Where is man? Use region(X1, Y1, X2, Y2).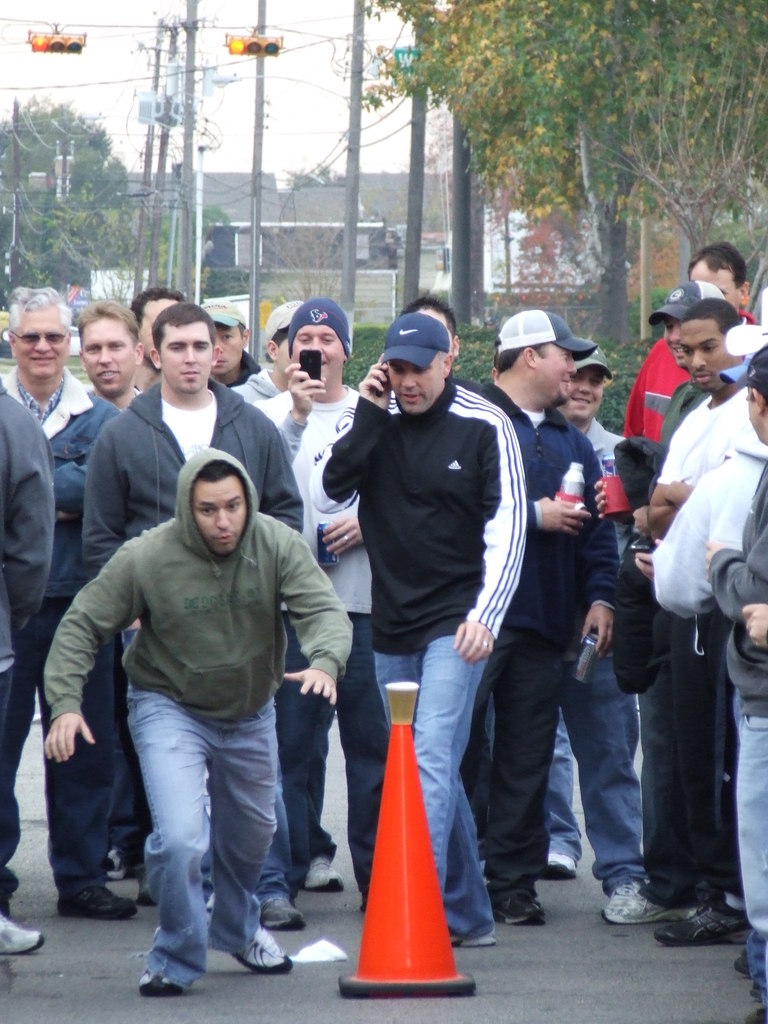
region(316, 316, 556, 948).
